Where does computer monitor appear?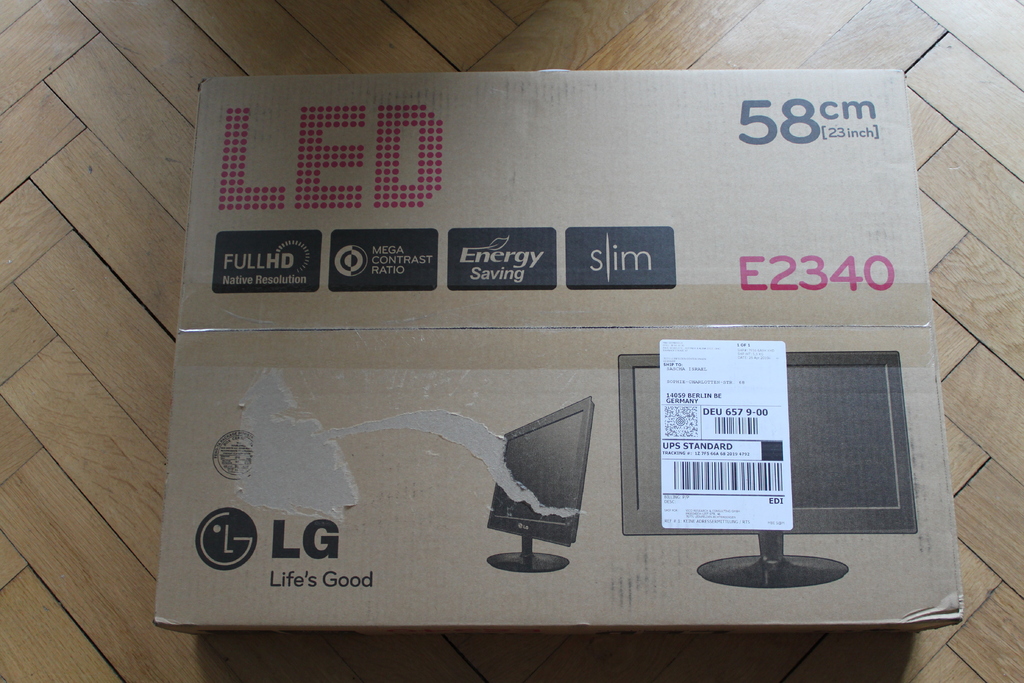
Appears at [x1=605, y1=338, x2=945, y2=620].
